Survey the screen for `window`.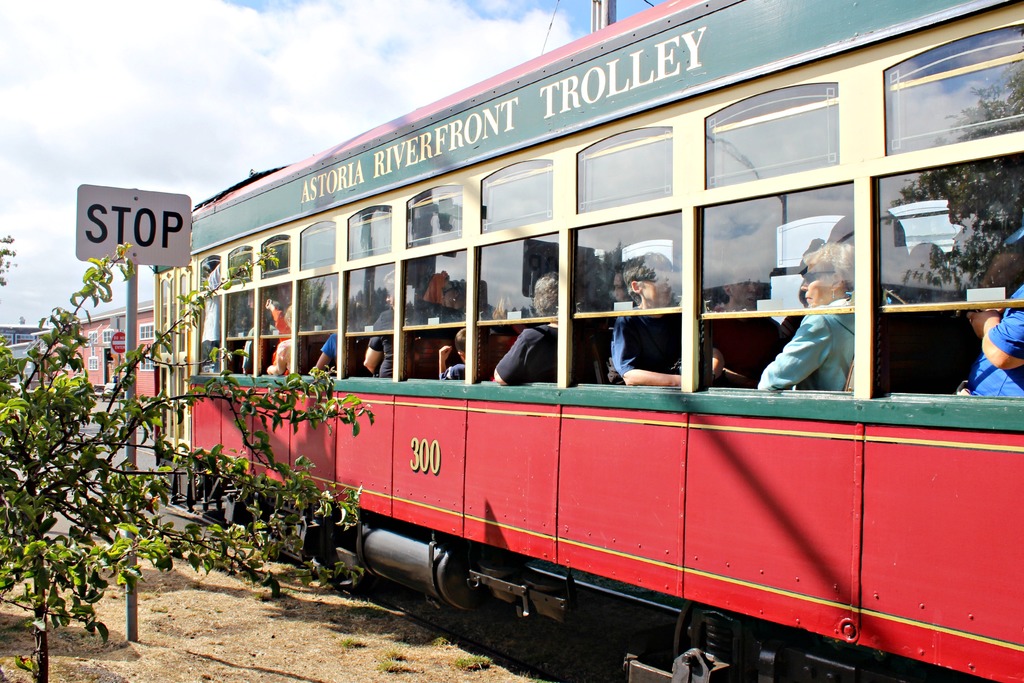
Survey found: [138,323,154,340].
